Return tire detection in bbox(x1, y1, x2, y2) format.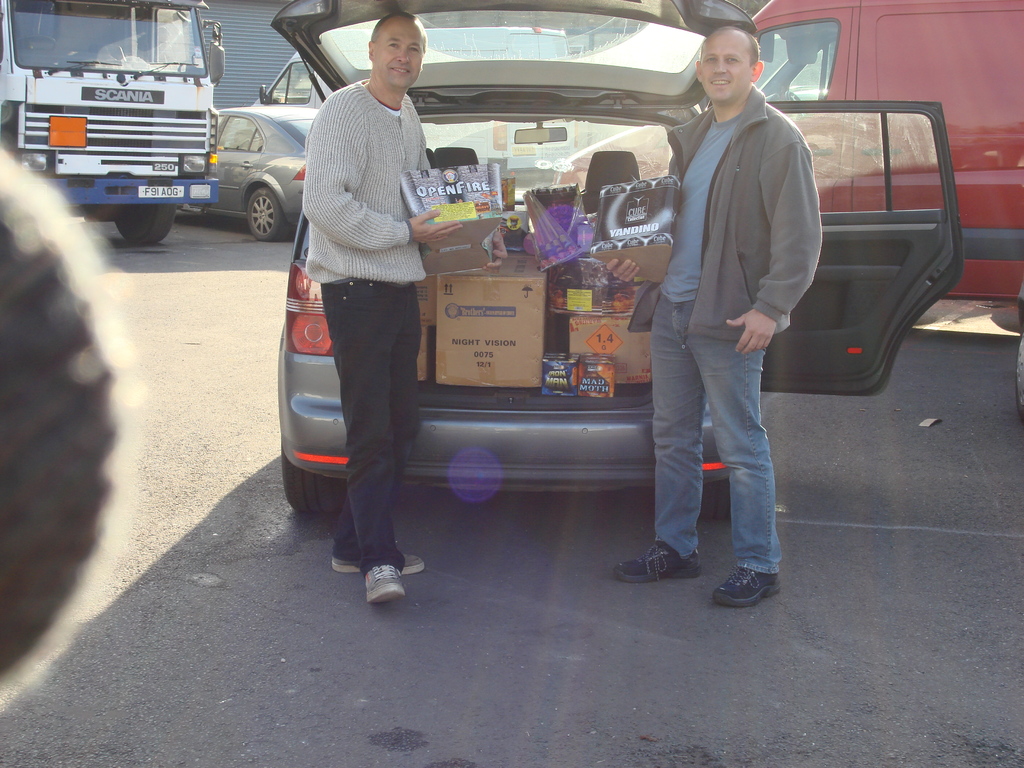
bbox(0, 145, 137, 708).
